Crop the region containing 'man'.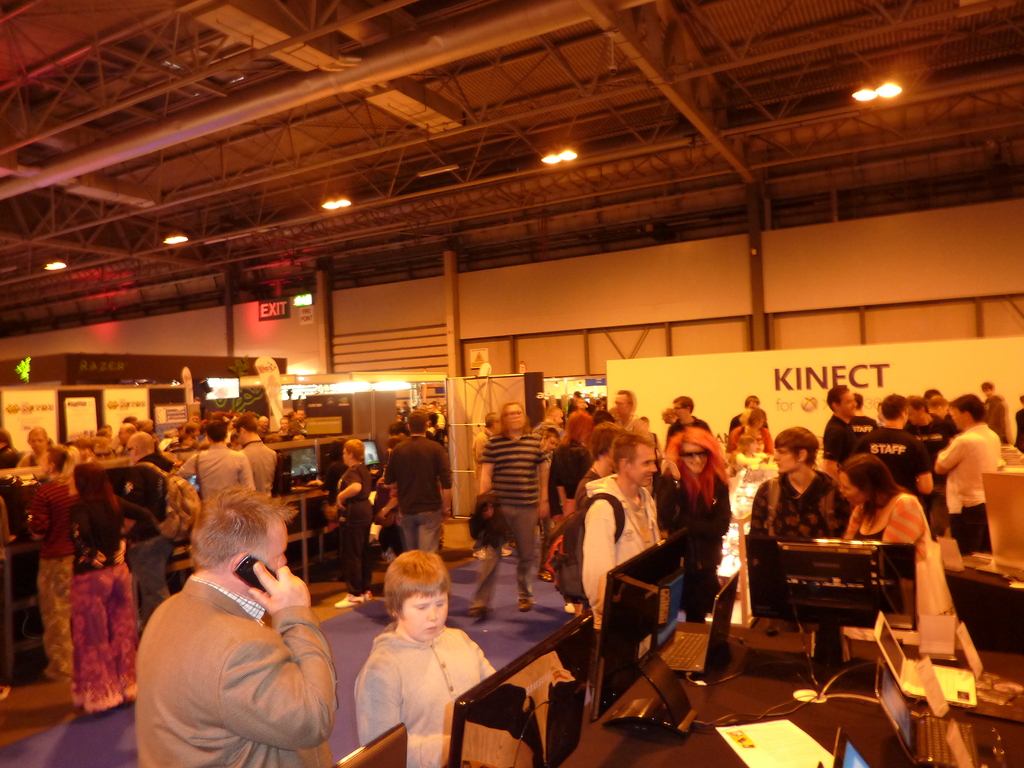
Crop region: bbox=(278, 417, 287, 441).
